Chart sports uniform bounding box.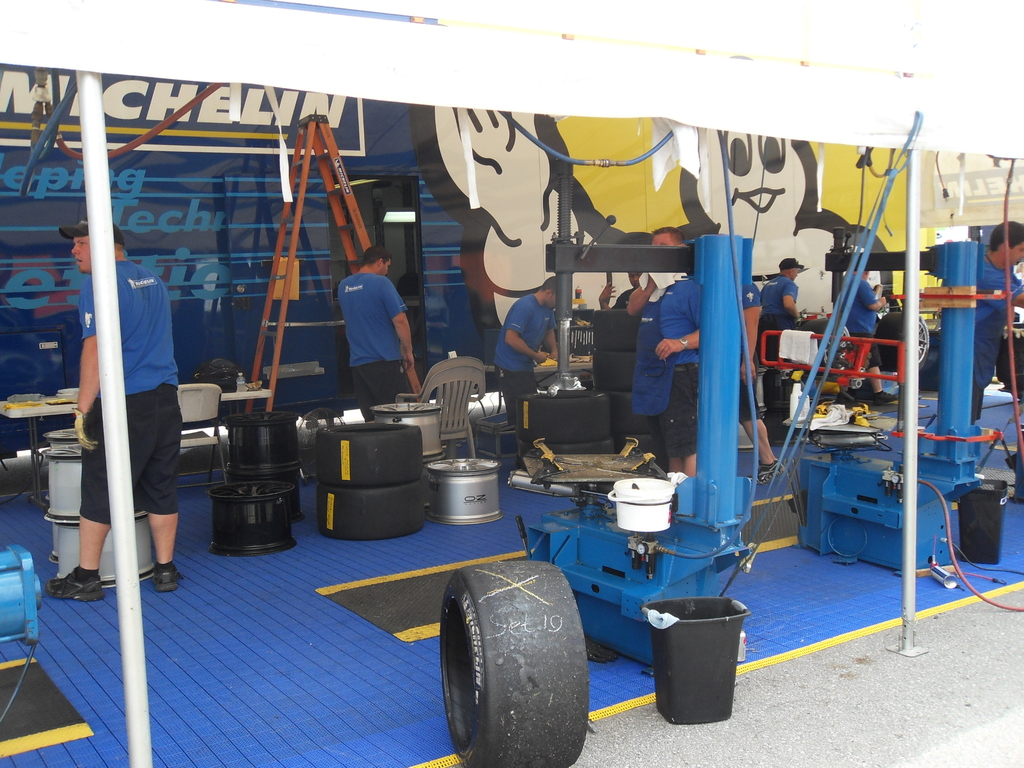
Charted: {"left": 734, "top": 278, "right": 763, "bottom": 422}.
